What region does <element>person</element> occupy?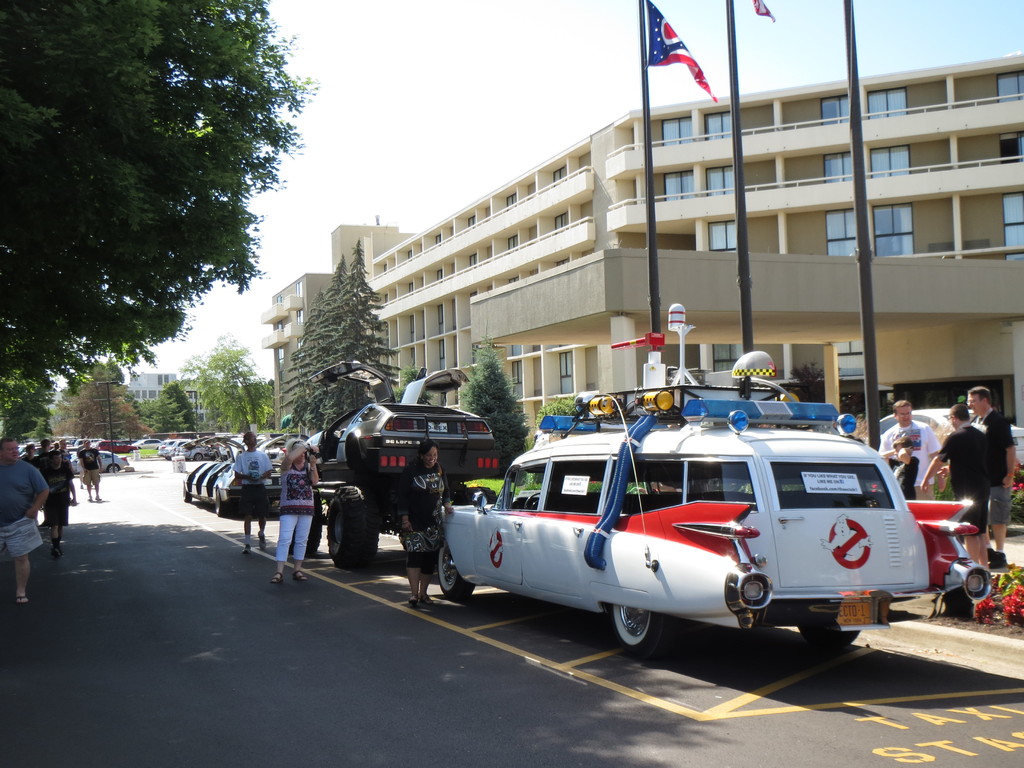
{"left": 39, "top": 440, "right": 45, "bottom": 481}.
